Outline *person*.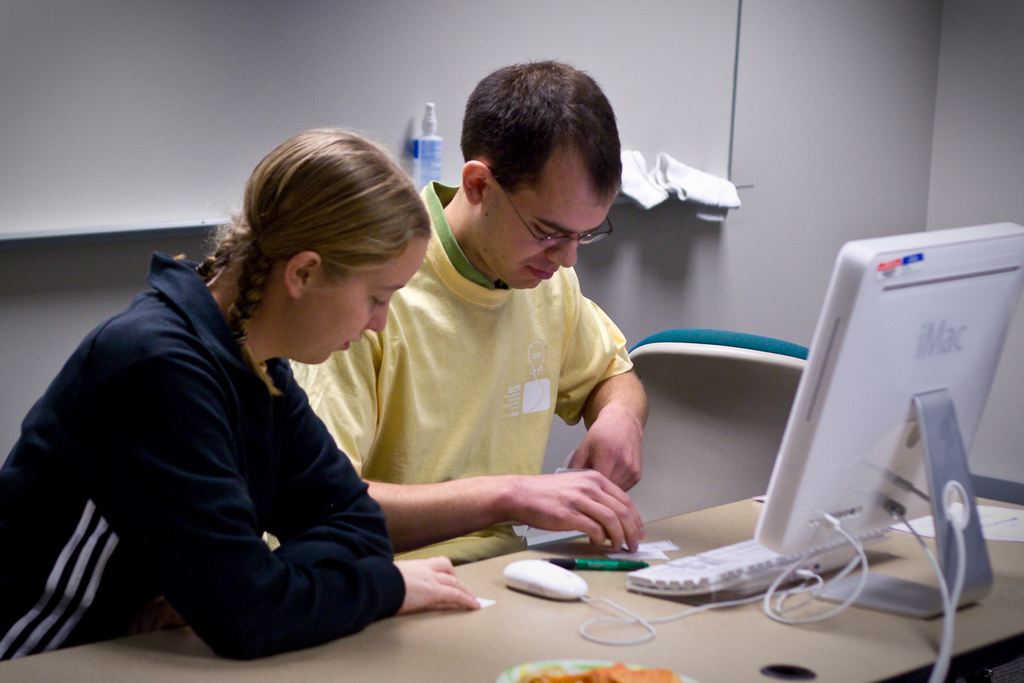
Outline: x1=0, y1=125, x2=465, y2=668.
